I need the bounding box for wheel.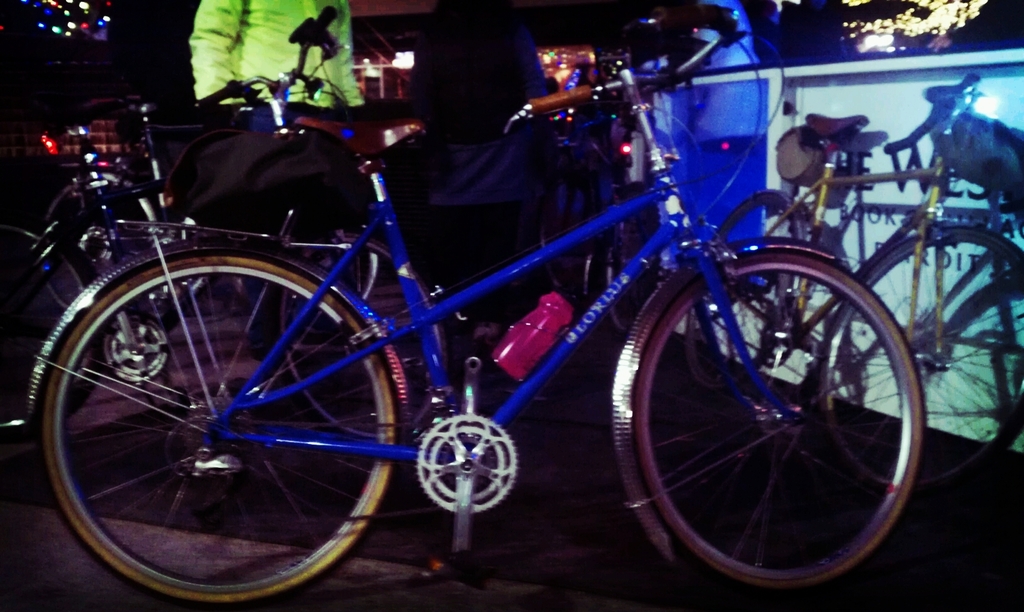
Here it is: bbox=(621, 234, 919, 574).
